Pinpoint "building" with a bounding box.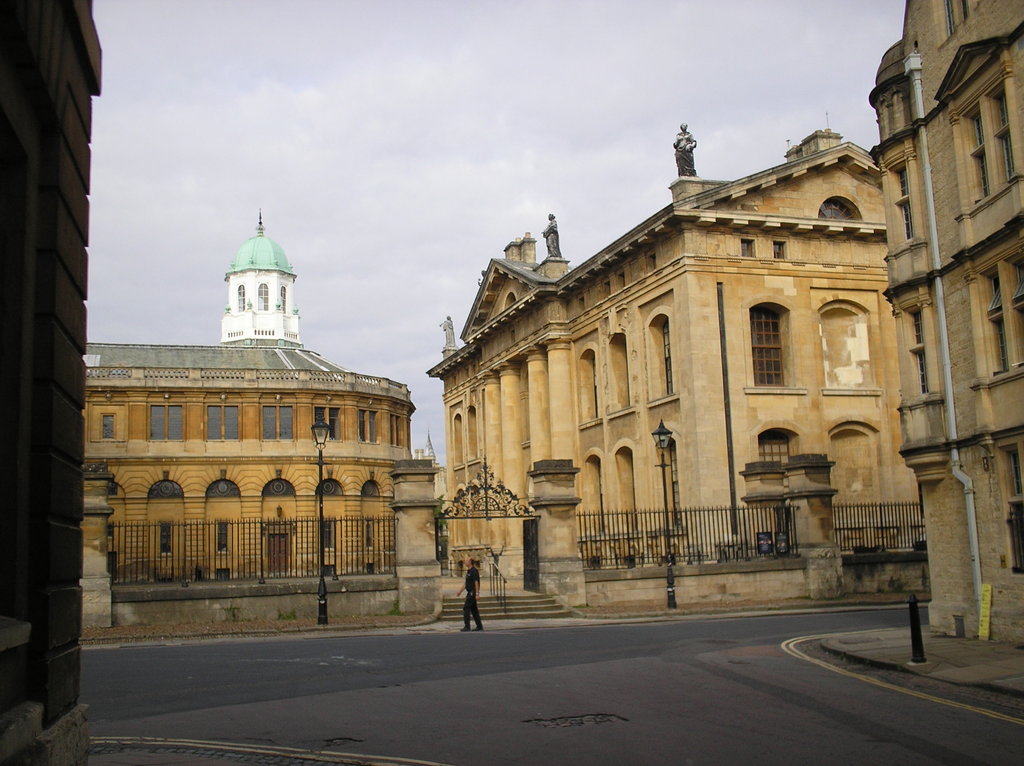
422,131,929,582.
